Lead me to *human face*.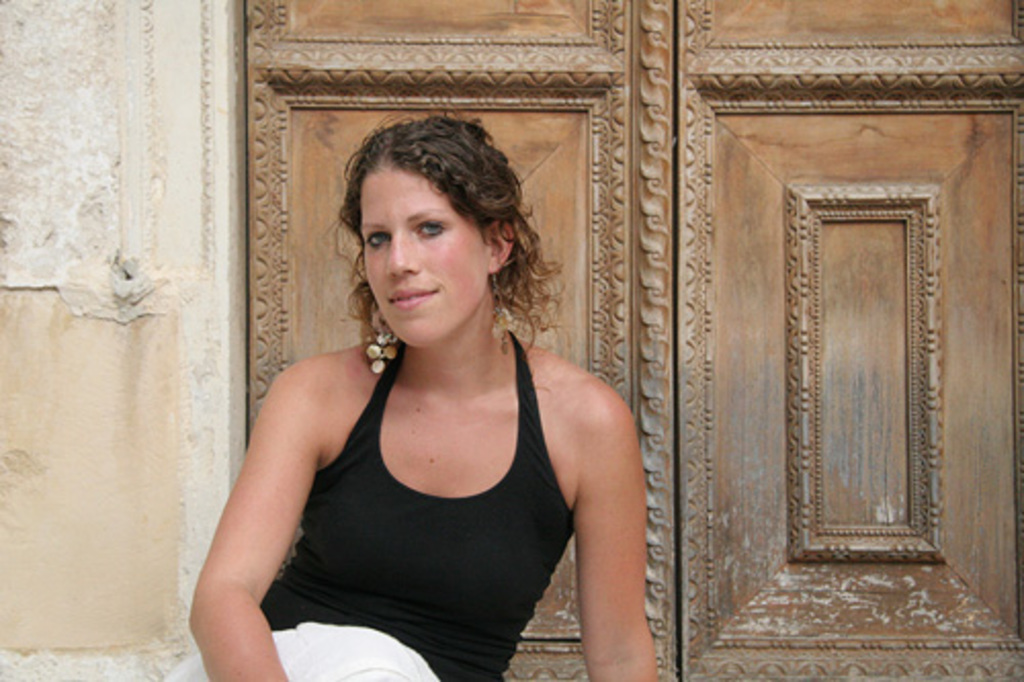
Lead to locate(358, 168, 492, 344).
